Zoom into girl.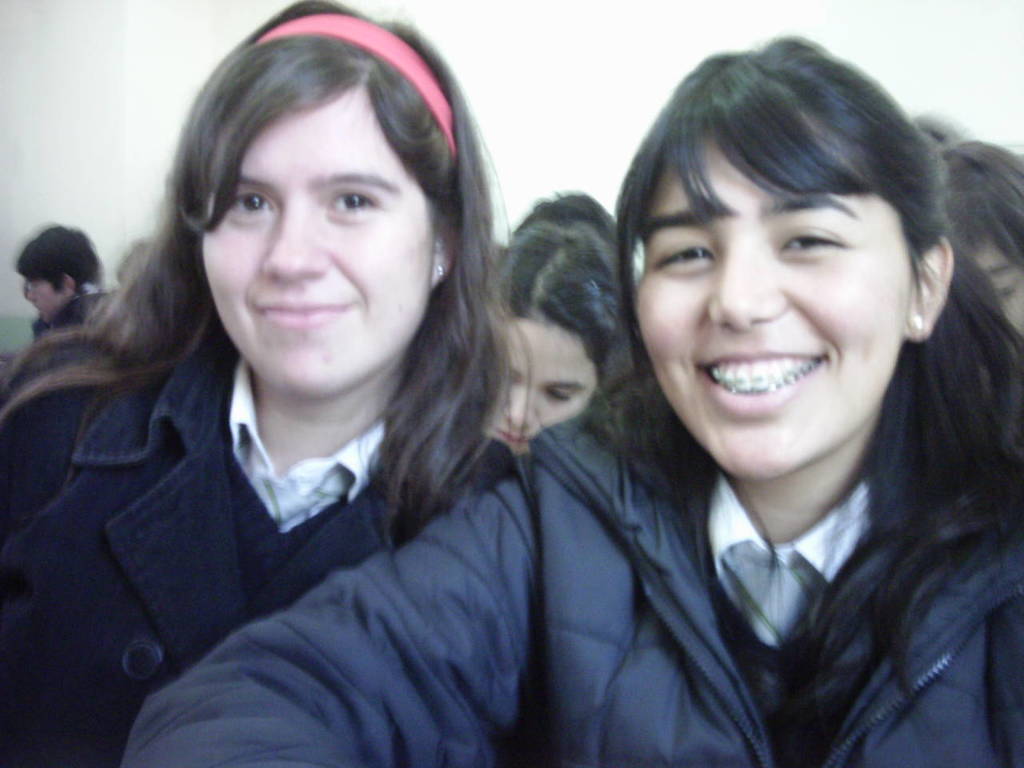
Zoom target: (x1=0, y1=0, x2=601, y2=767).
